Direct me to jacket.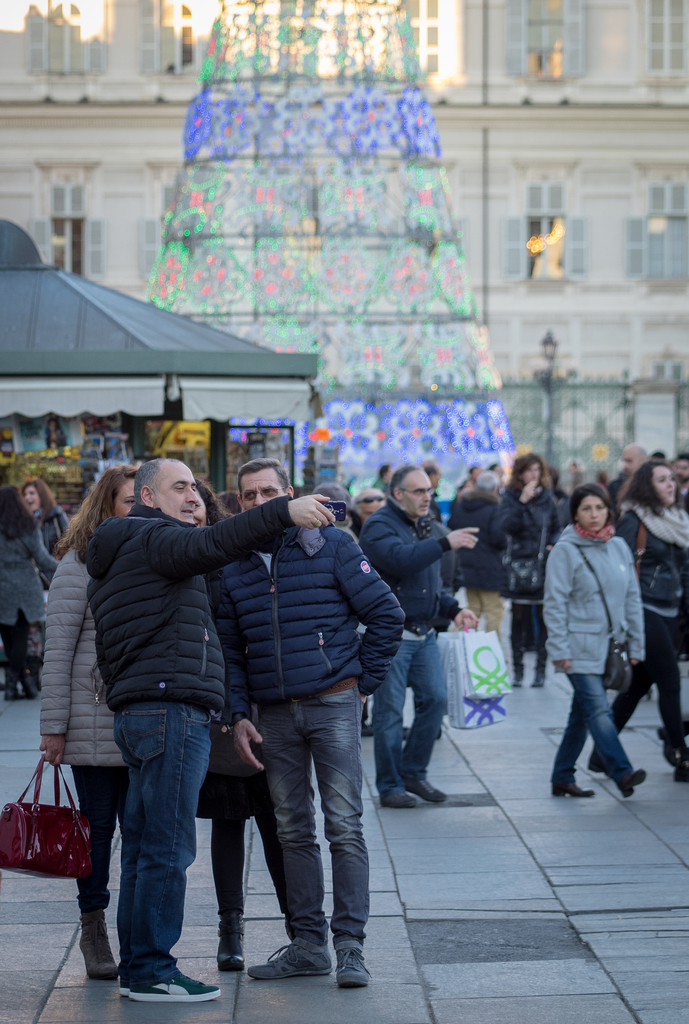
Direction: [216,522,407,705].
